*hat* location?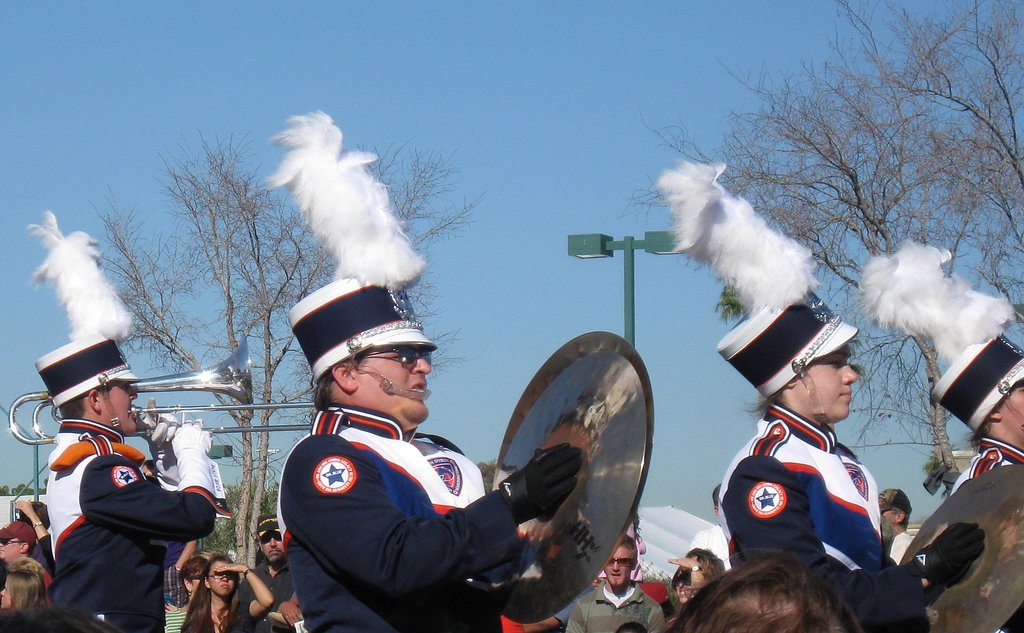
652 161 859 427
